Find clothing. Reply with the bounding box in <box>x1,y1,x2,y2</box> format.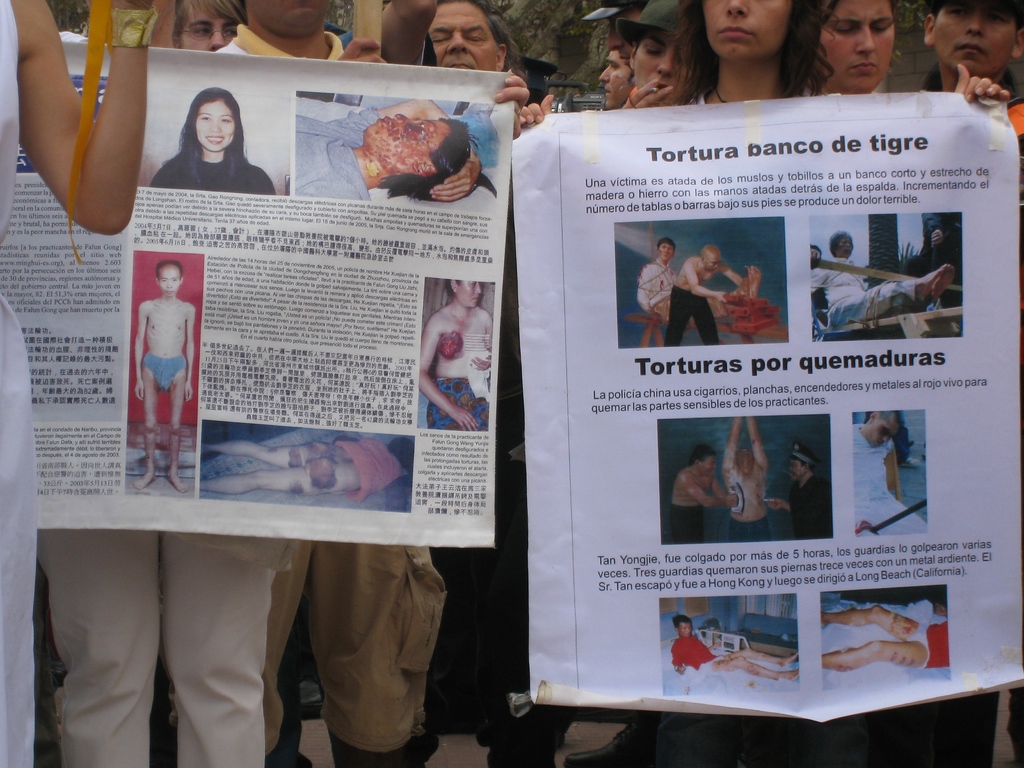
<box>813,259,922,331</box>.
